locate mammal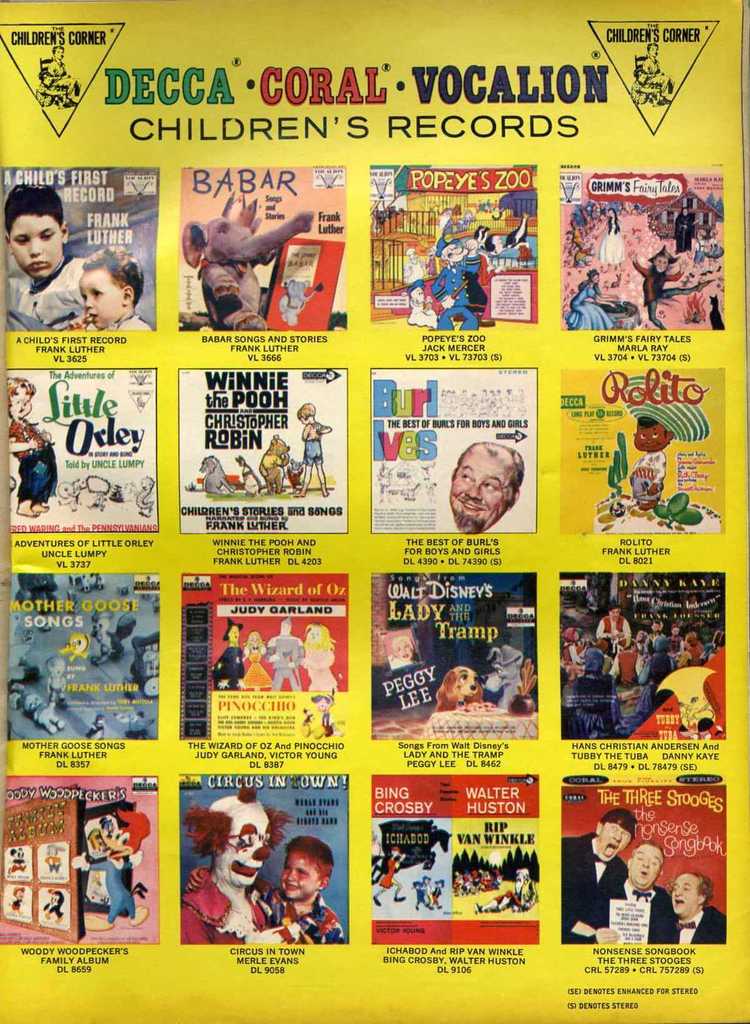
box(72, 245, 149, 334)
